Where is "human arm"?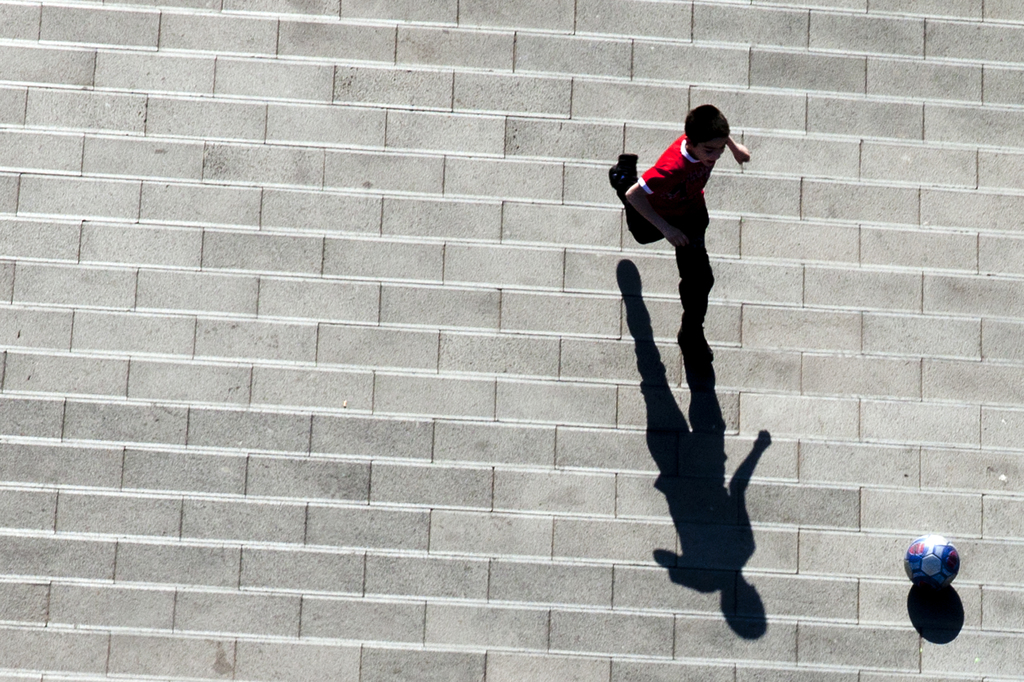
628/166/724/243.
